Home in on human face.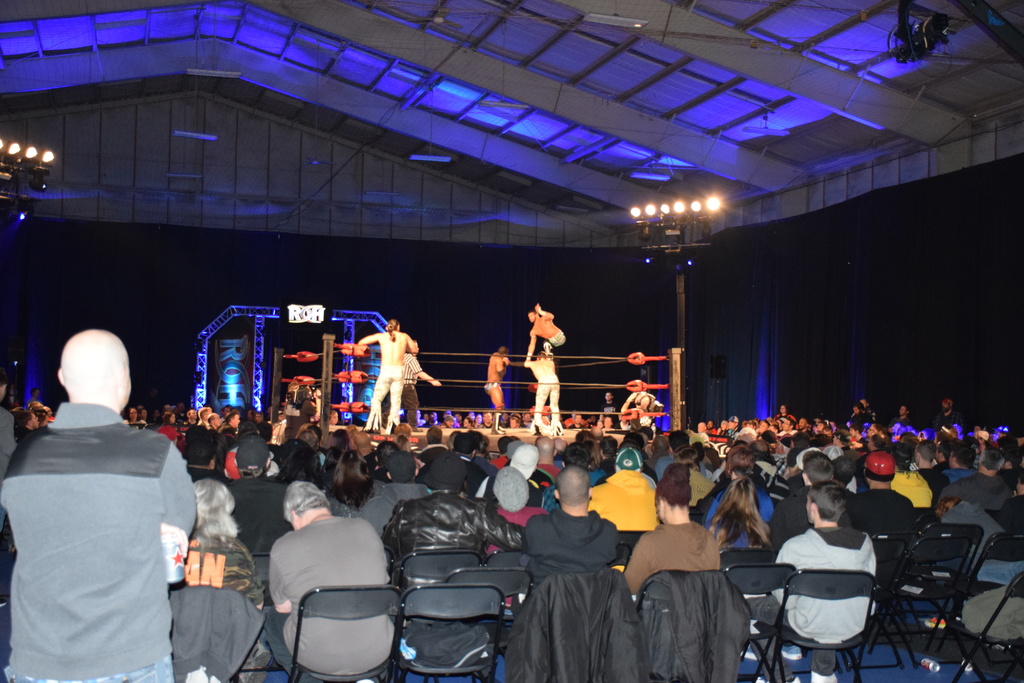
Homed in at l=942, t=402, r=947, b=410.
